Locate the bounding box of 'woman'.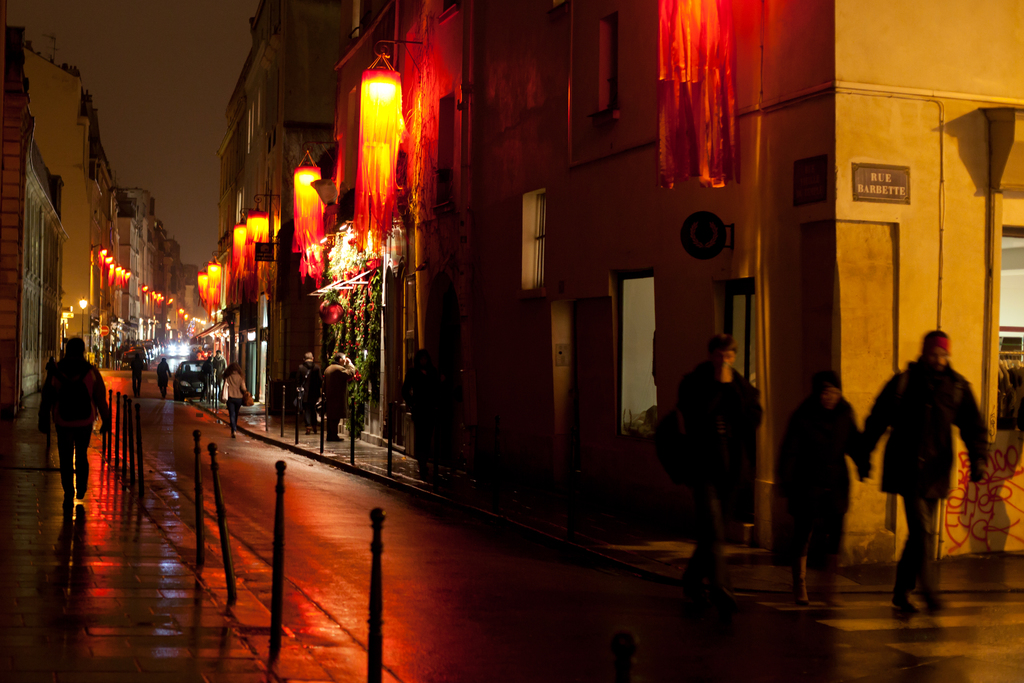
Bounding box: [left=221, top=362, right=246, bottom=437].
